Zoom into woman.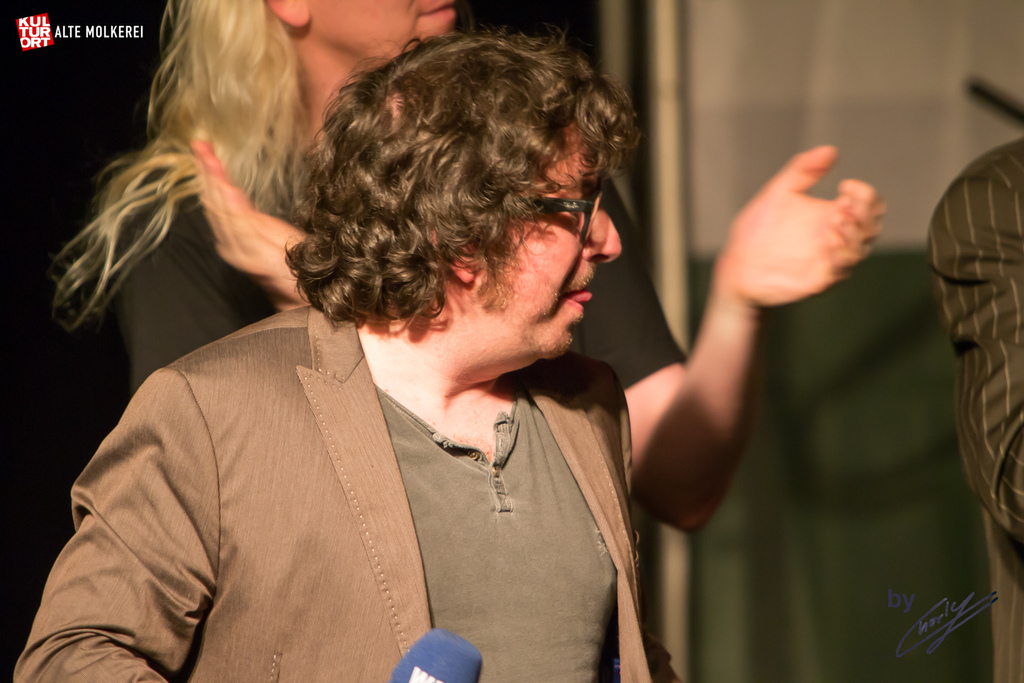
Zoom target: 47 0 891 533.
